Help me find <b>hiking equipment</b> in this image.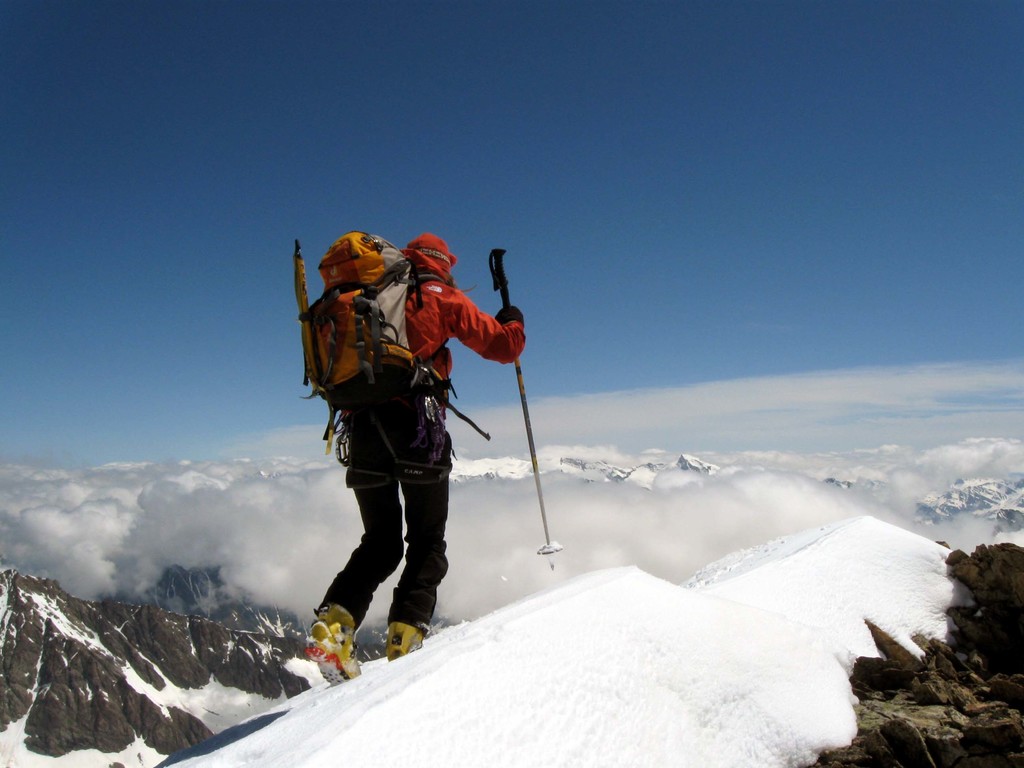
Found it: (285, 225, 495, 470).
